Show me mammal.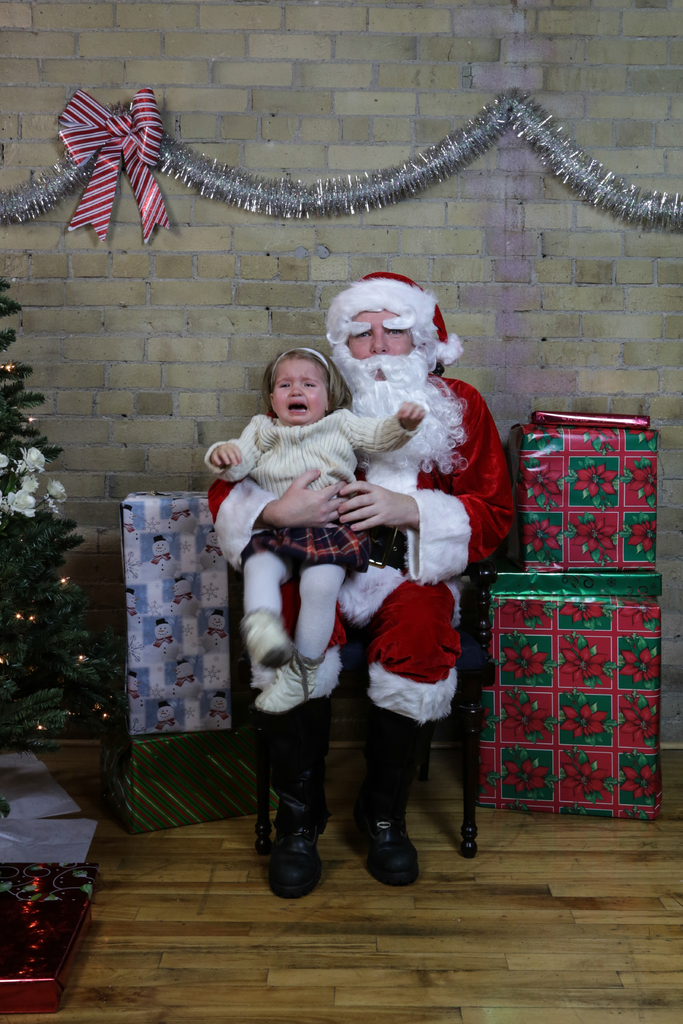
mammal is here: 202, 265, 521, 899.
